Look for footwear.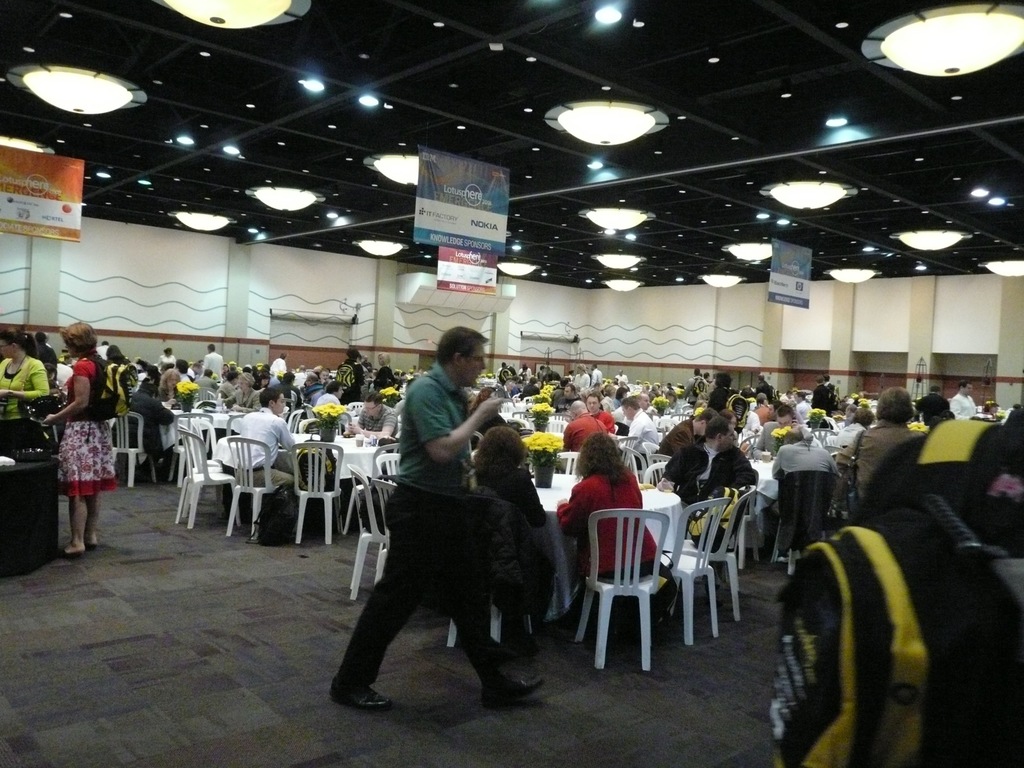
Found: rect(58, 546, 83, 558).
